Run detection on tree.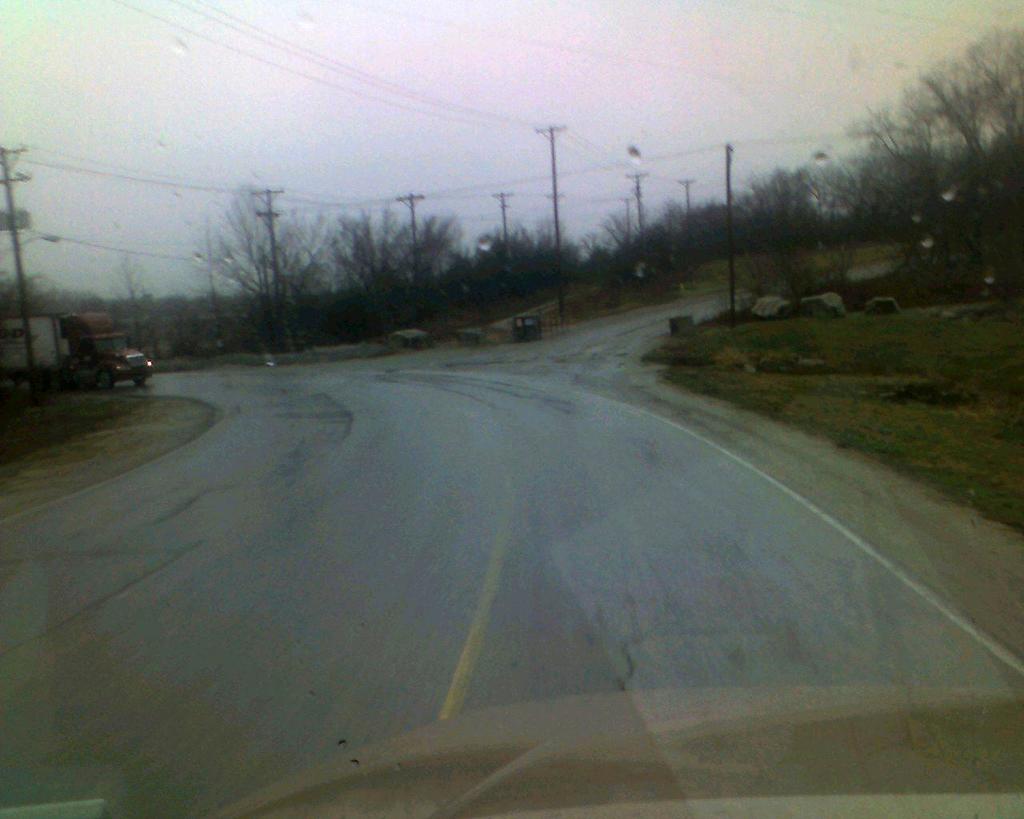
Result: x1=198 y1=193 x2=321 y2=350.
